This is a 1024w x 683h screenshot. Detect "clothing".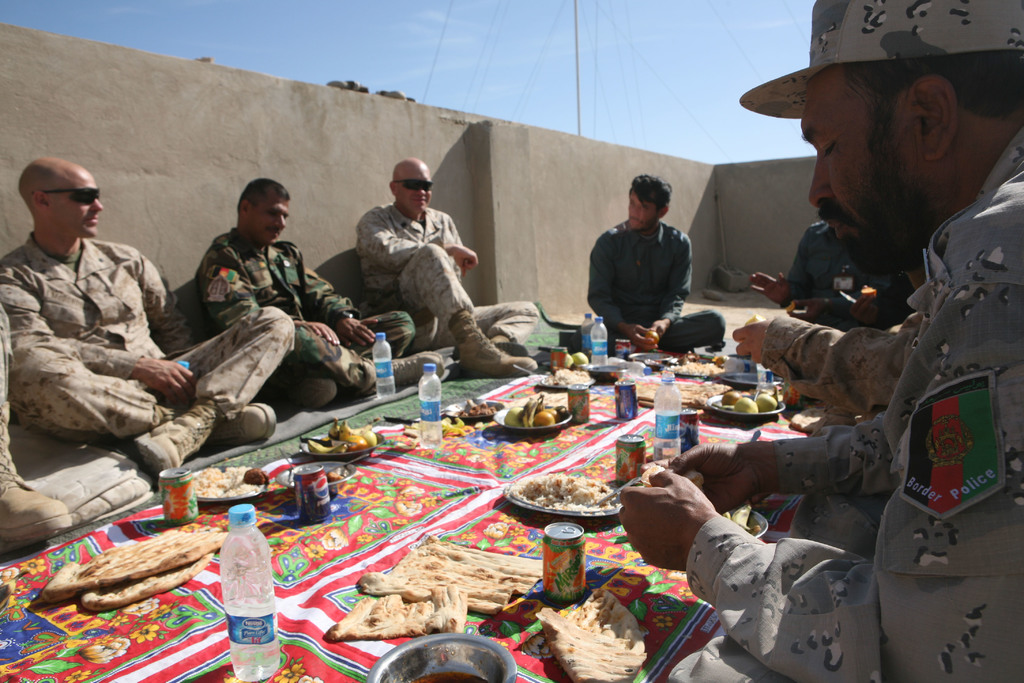
(671,114,1023,682).
